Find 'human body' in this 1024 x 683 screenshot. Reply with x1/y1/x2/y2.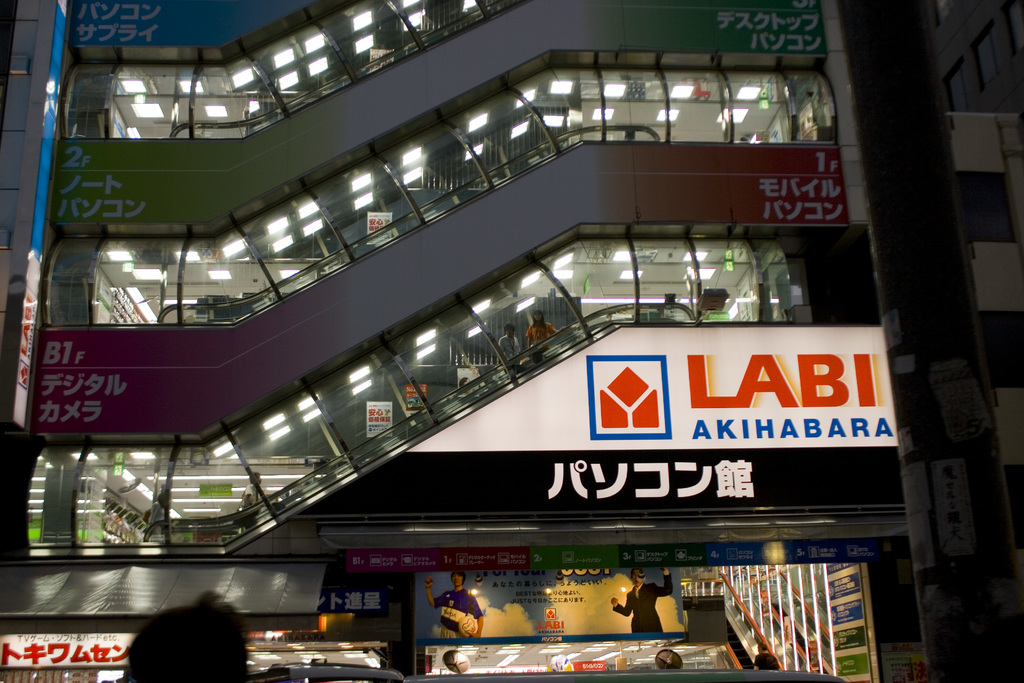
120/587/255/682.
